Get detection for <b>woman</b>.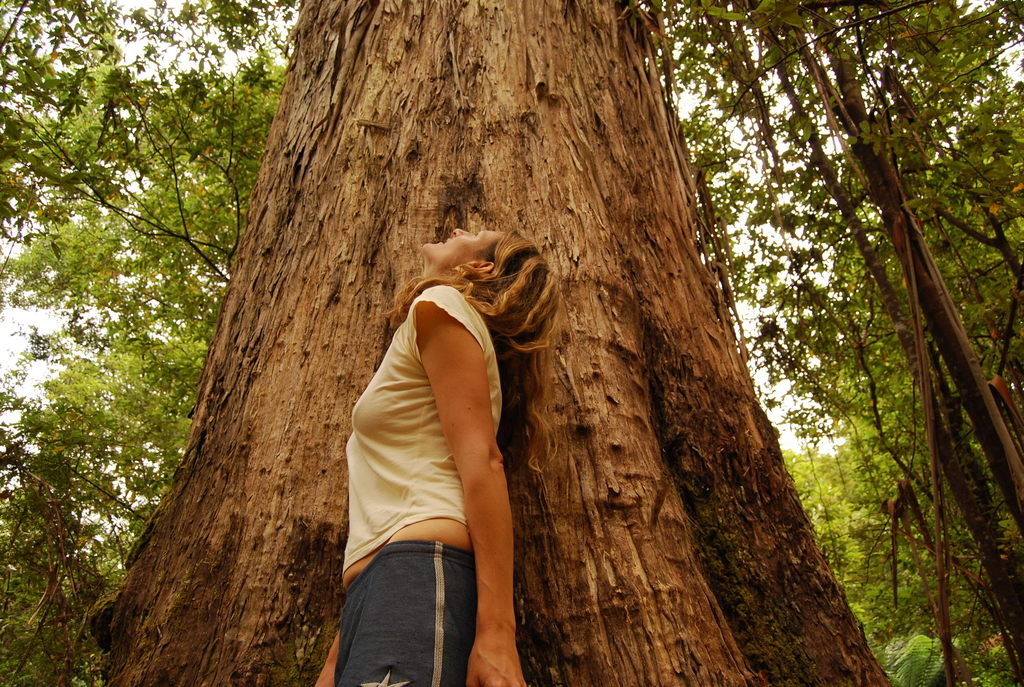
Detection: [322,178,533,686].
